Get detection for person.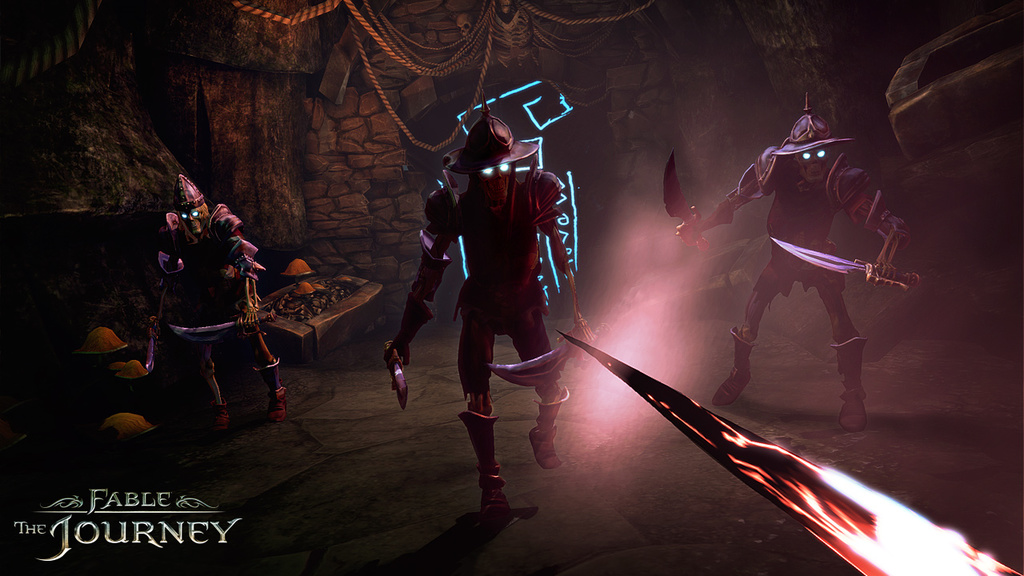
Detection: (x1=413, y1=83, x2=582, y2=534).
